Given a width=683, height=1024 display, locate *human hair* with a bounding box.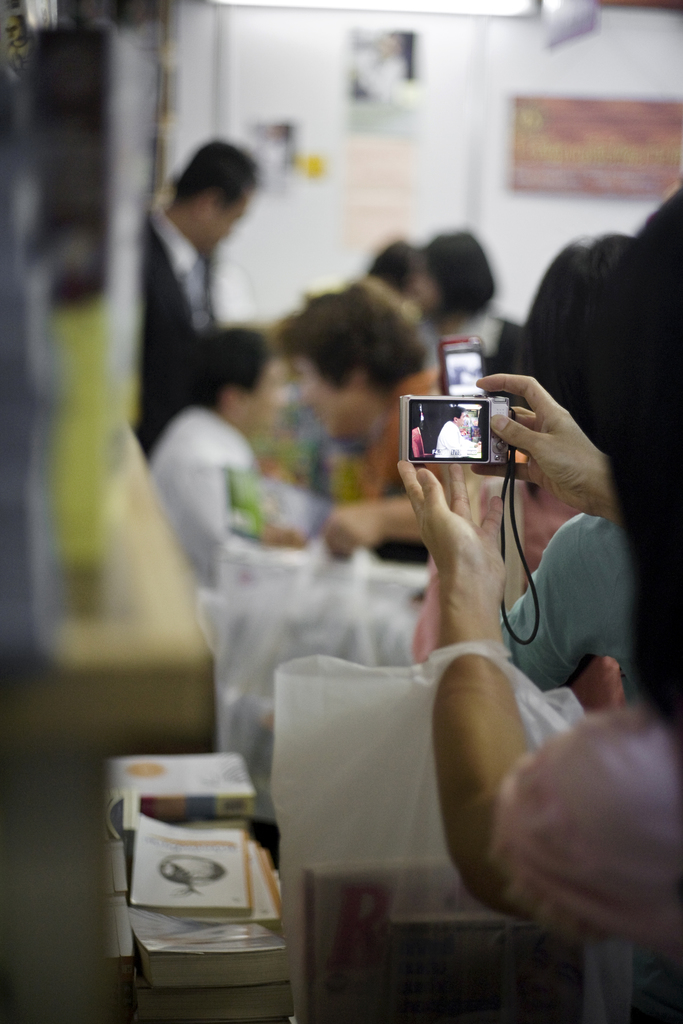
Located: 164, 321, 265, 412.
